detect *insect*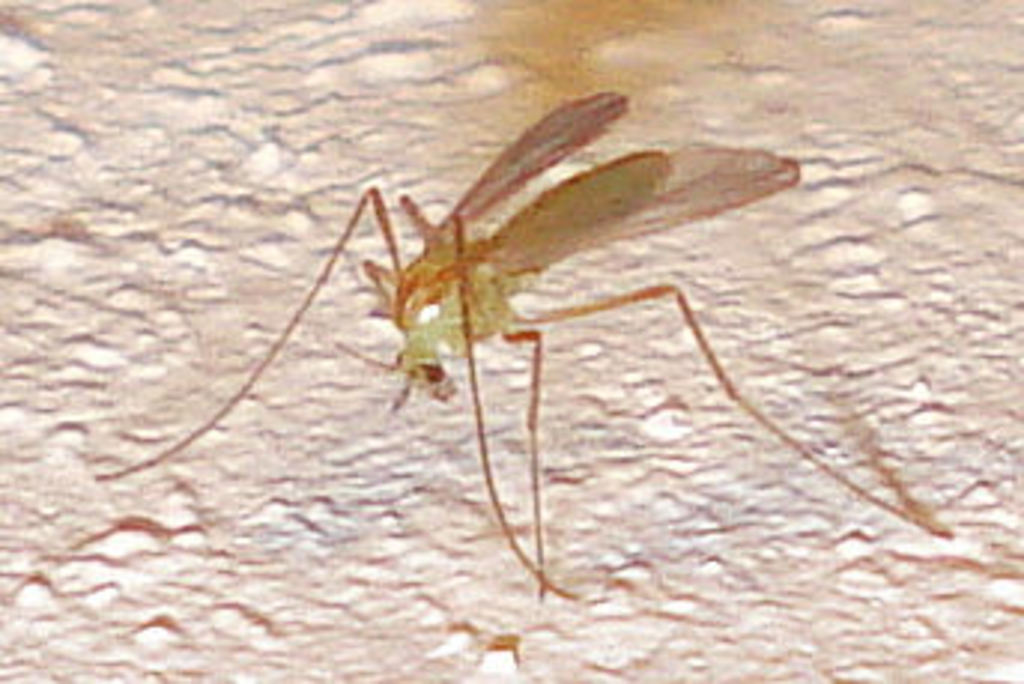
bbox=[90, 84, 949, 603]
